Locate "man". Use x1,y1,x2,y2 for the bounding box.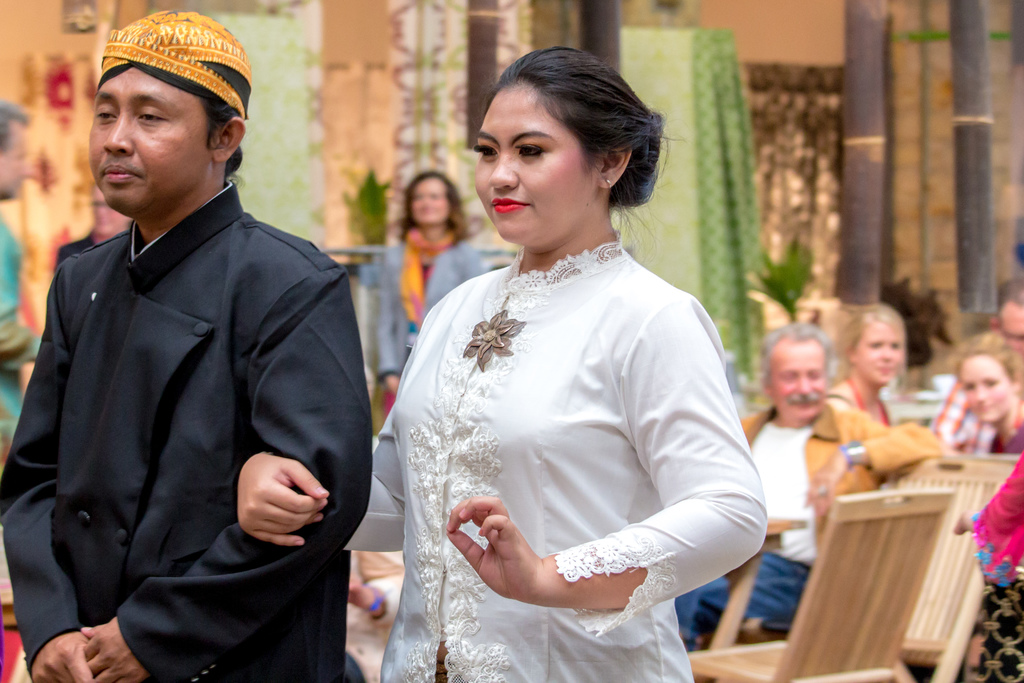
0,12,375,682.
